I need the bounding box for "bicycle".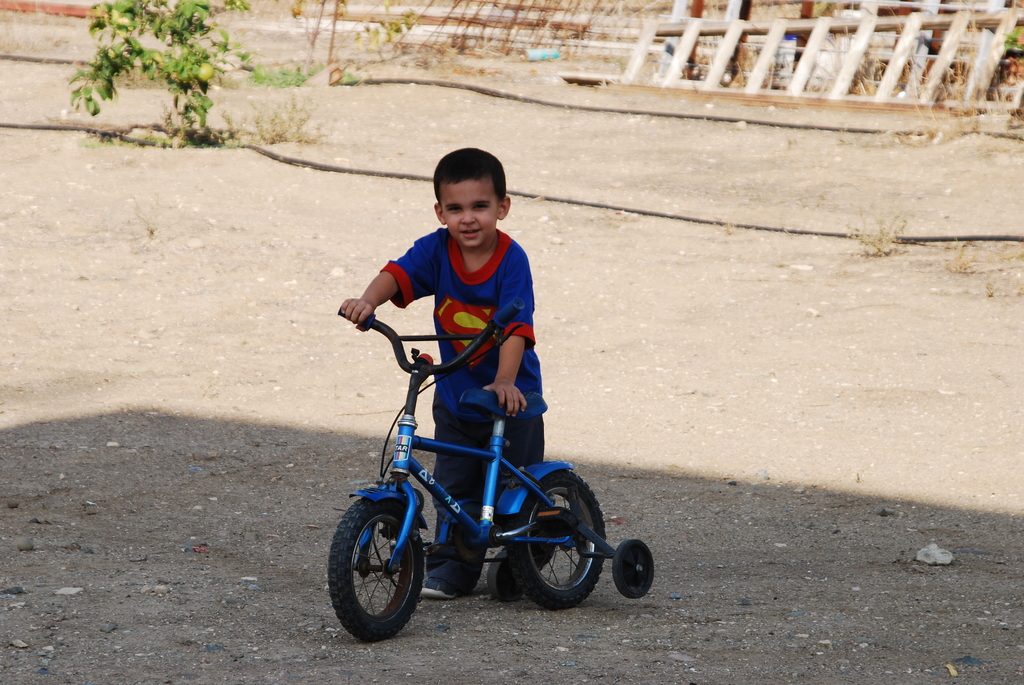
Here it is: x1=301 y1=322 x2=631 y2=626.
